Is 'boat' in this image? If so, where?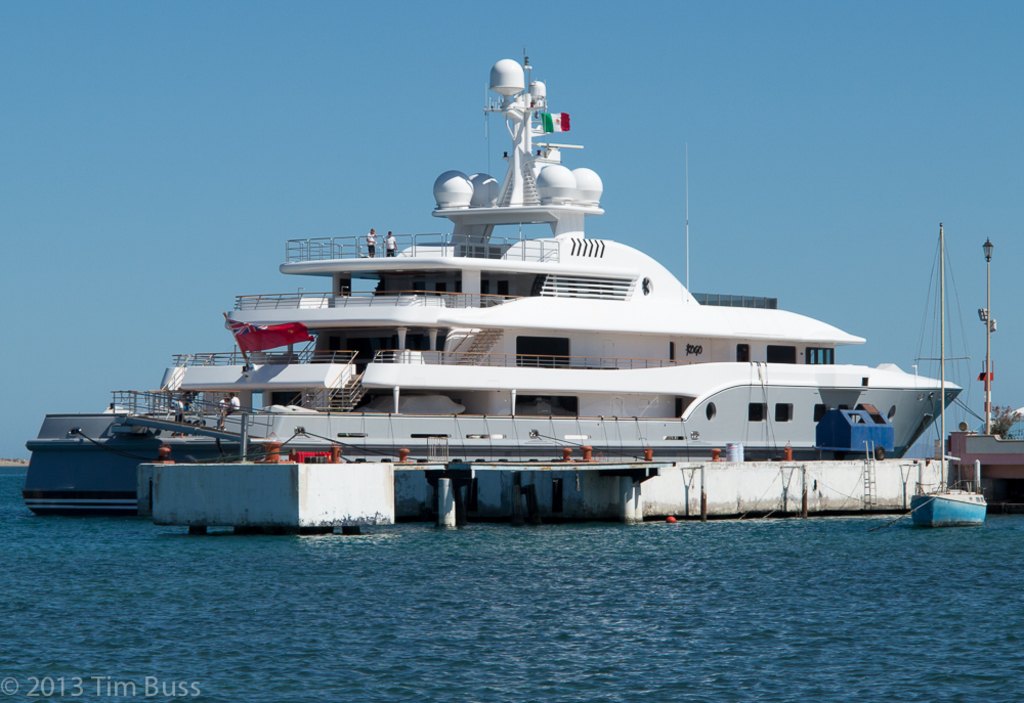
Yes, at 116 55 969 526.
